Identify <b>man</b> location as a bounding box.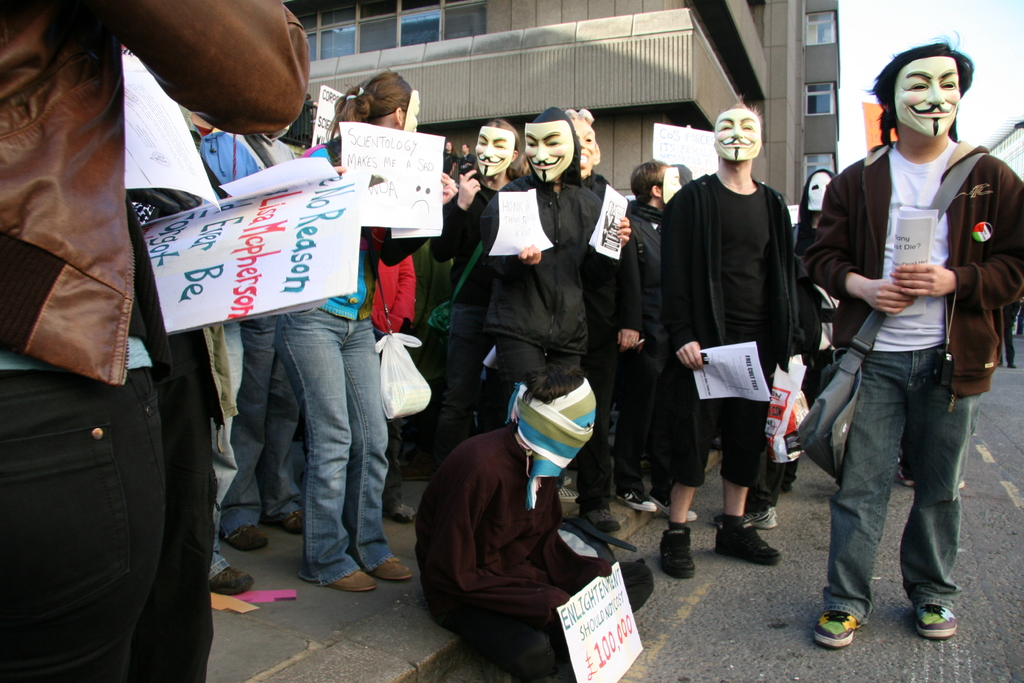
415:364:657:682.
